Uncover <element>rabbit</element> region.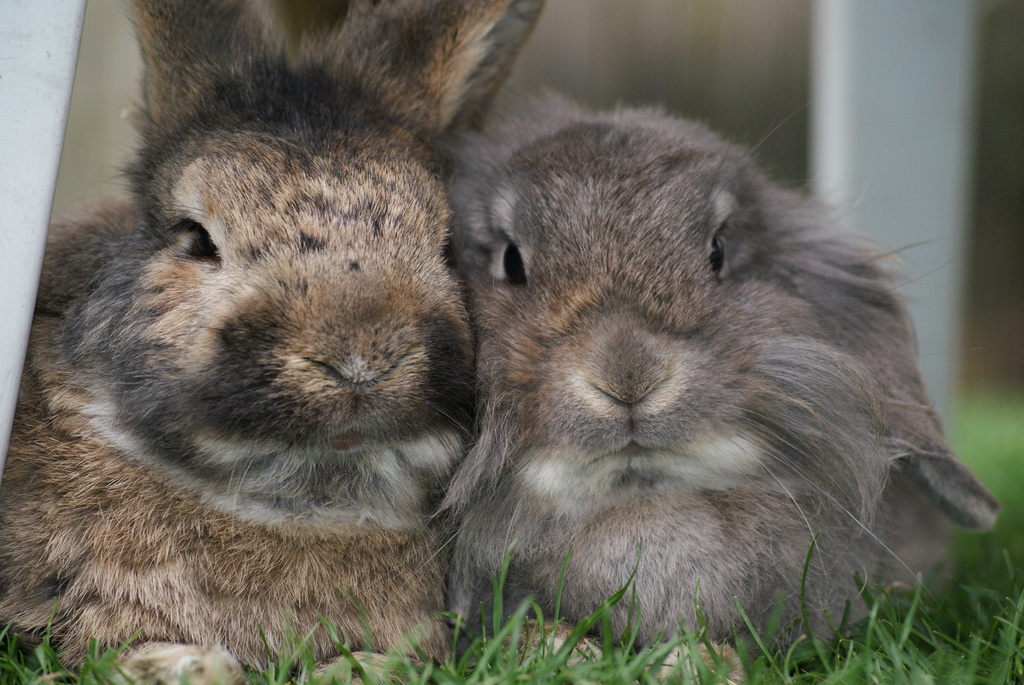
Uncovered: [left=446, top=92, right=1010, bottom=682].
